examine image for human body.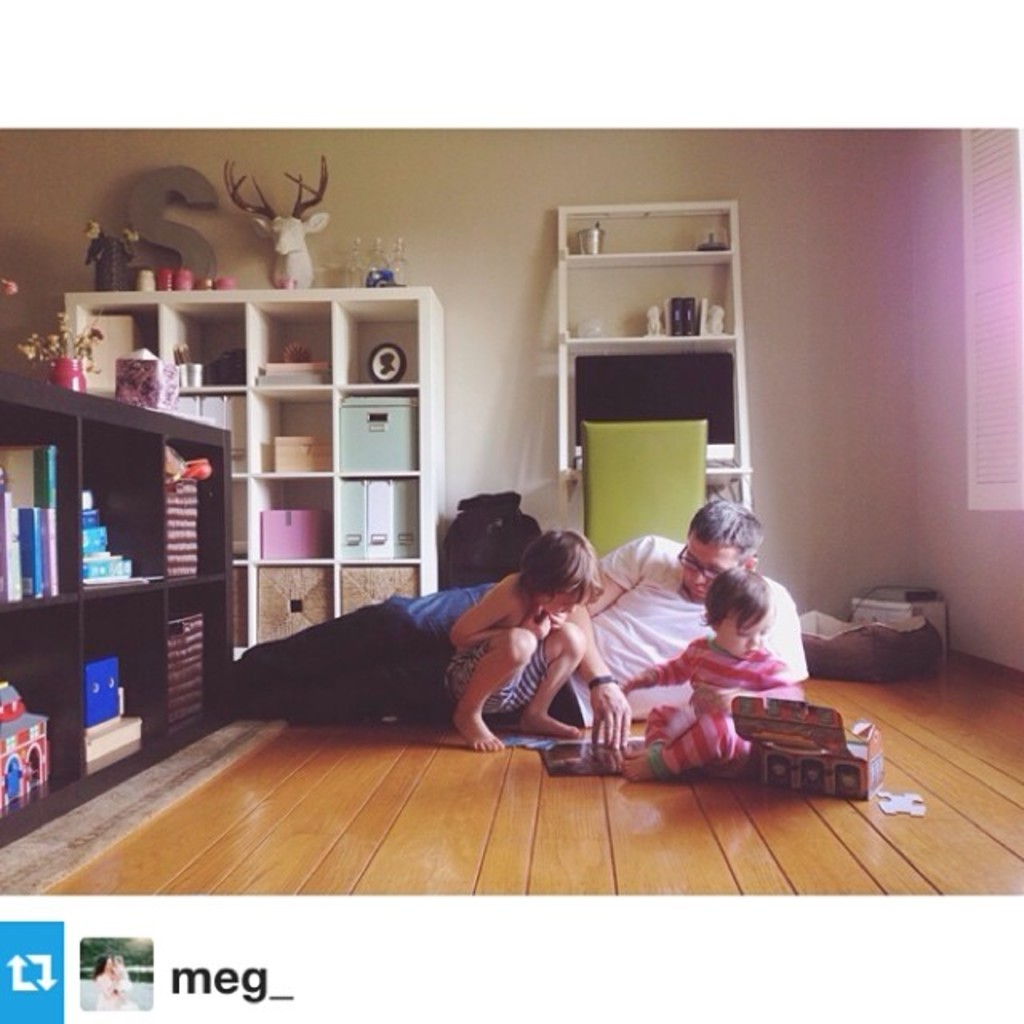
Examination result: x1=621 y1=635 x2=805 y2=786.
